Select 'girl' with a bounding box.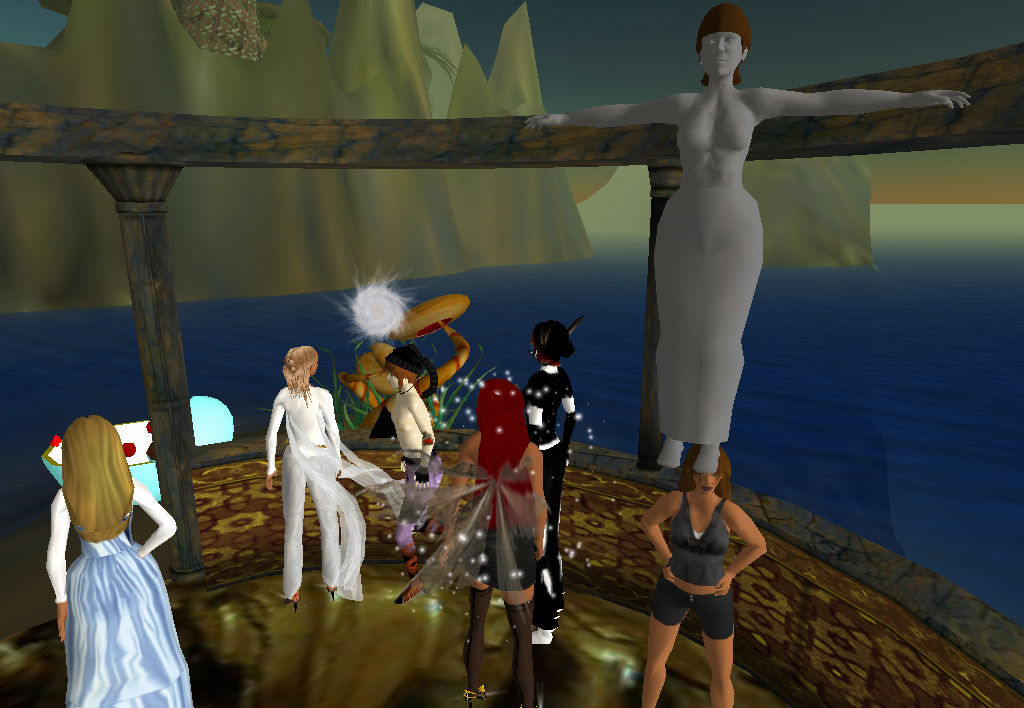
box(49, 413, 203, 707).
